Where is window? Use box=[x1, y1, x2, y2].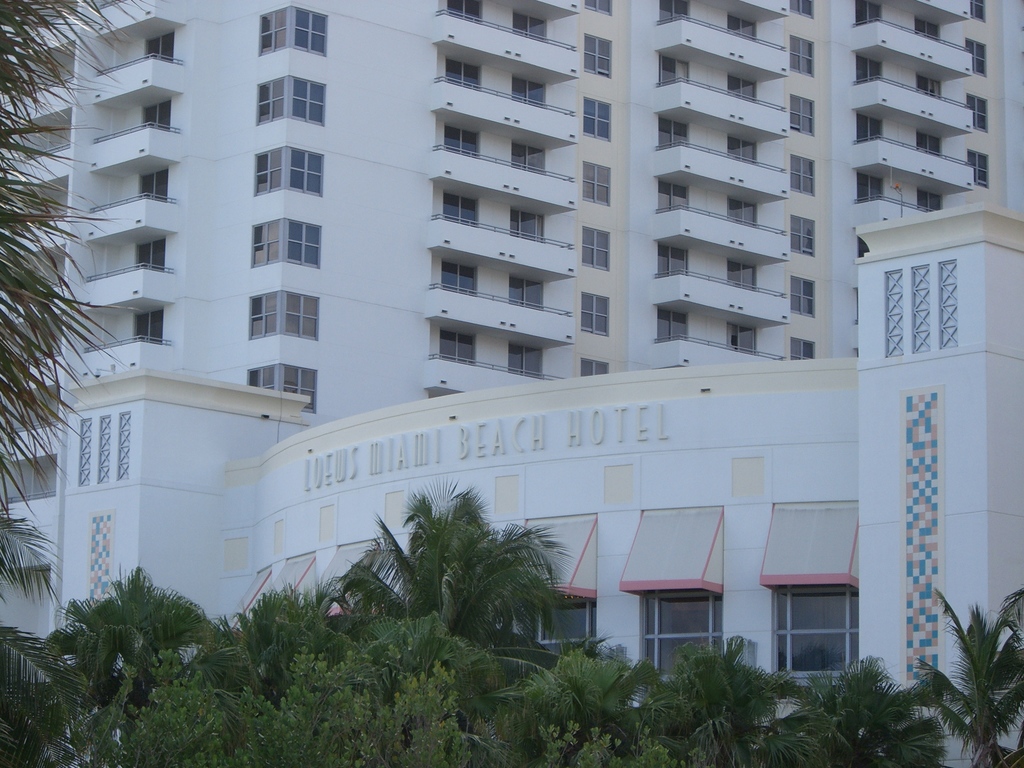
box=[248, 363, 276, 392].
